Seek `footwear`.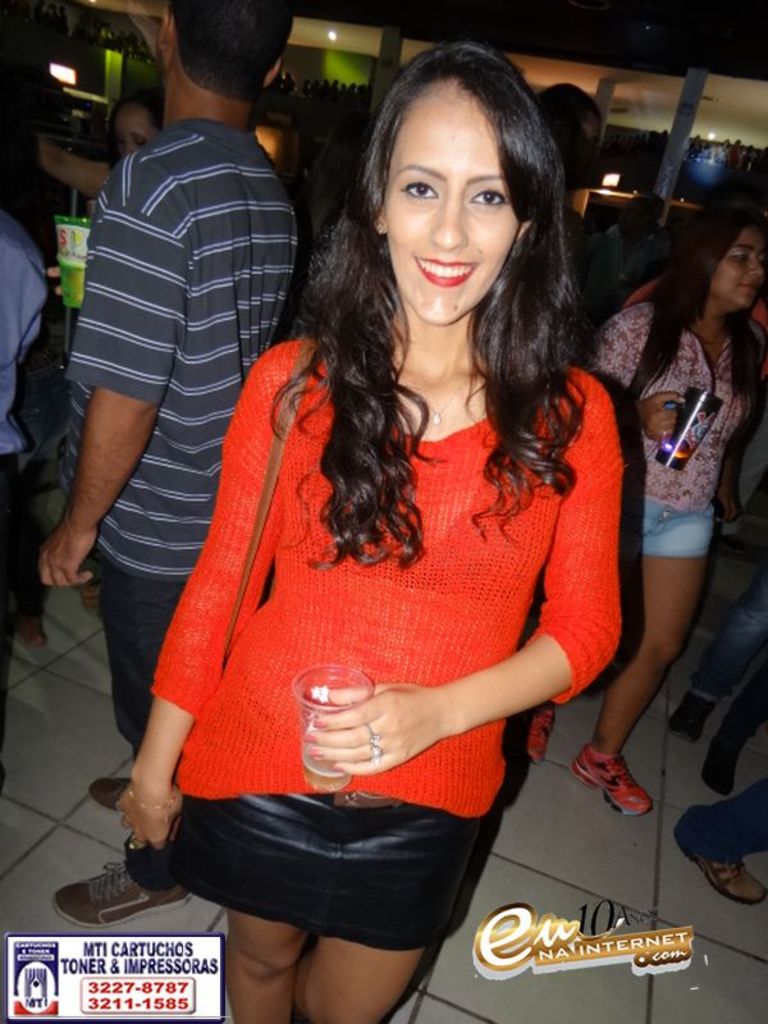
<bbox>571, 741, 652, 823</bbox>.
